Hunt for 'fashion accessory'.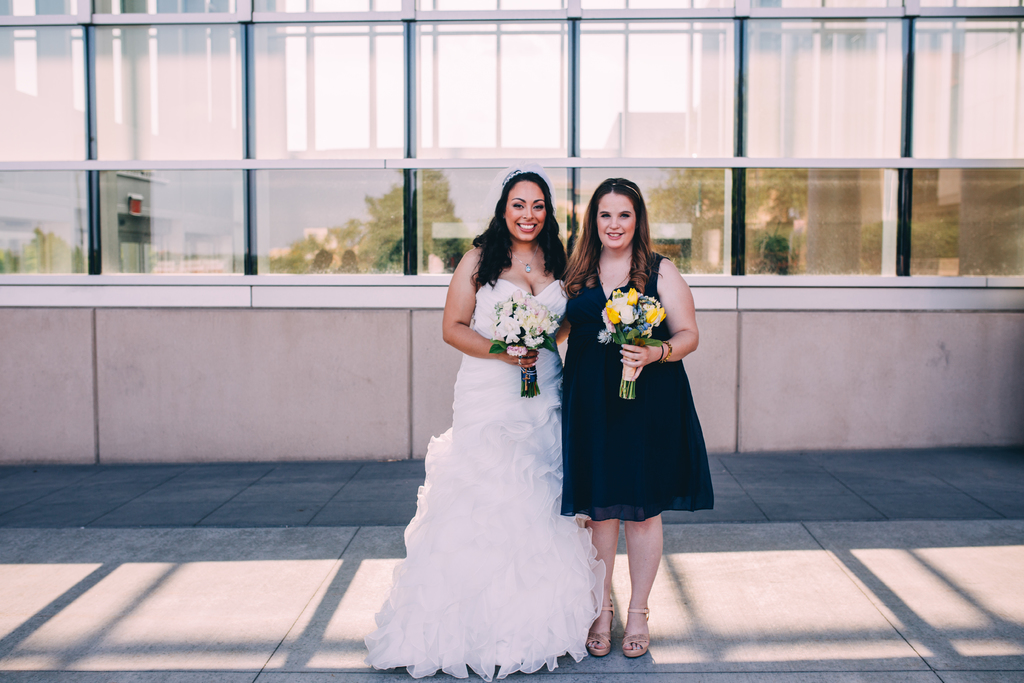
Hunted down at [504, 168, 531, 192].
